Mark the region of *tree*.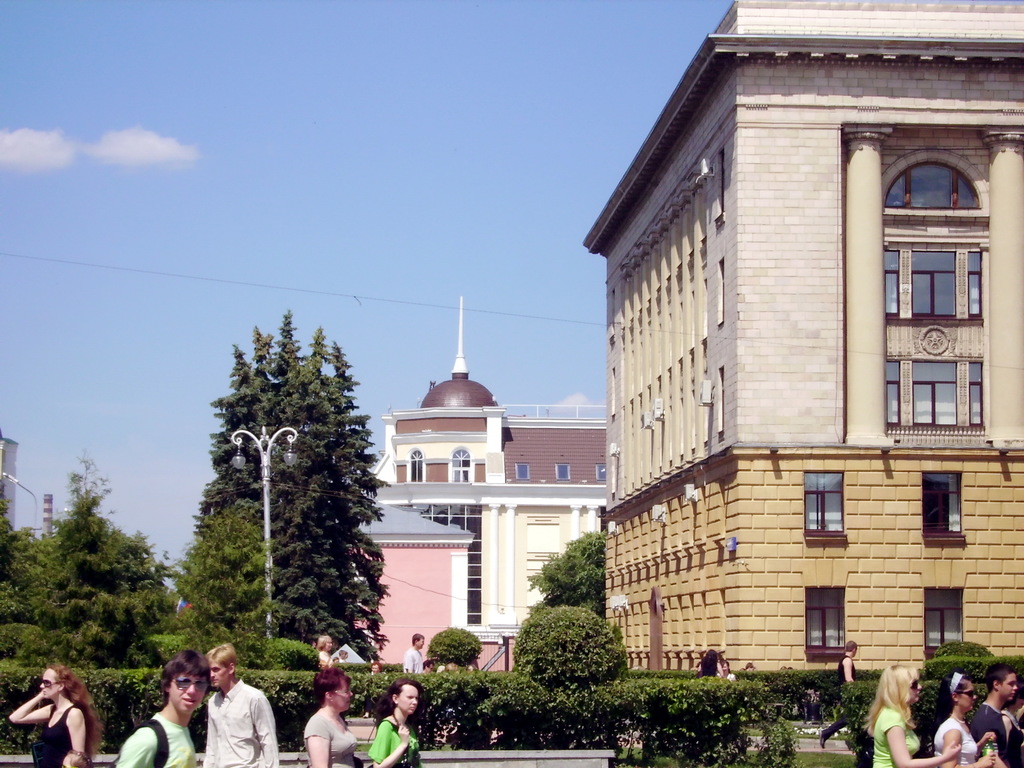
Region: left=175, top=486, right=271, bottom=673.
